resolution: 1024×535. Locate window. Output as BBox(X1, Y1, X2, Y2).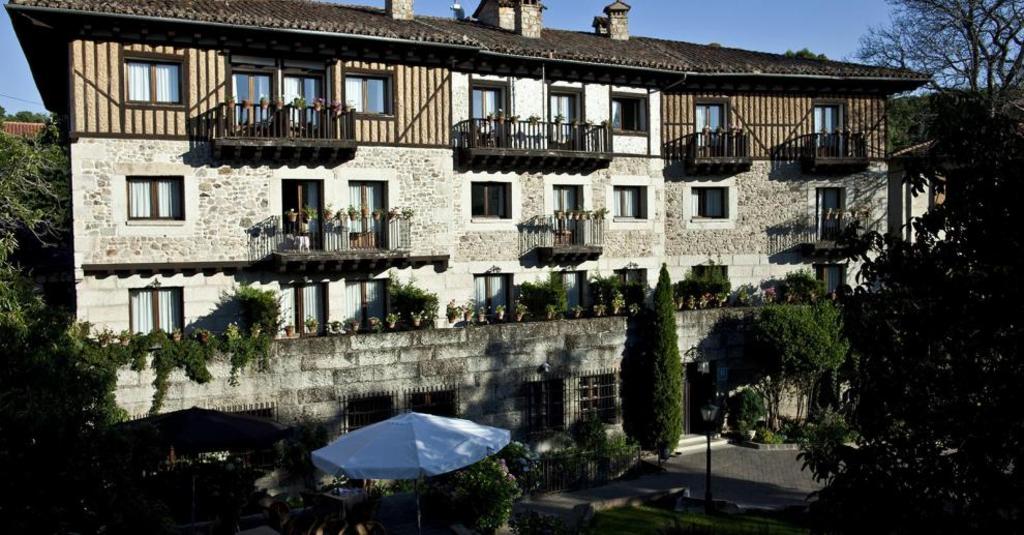
BBox(476, 173, 522, 229).
